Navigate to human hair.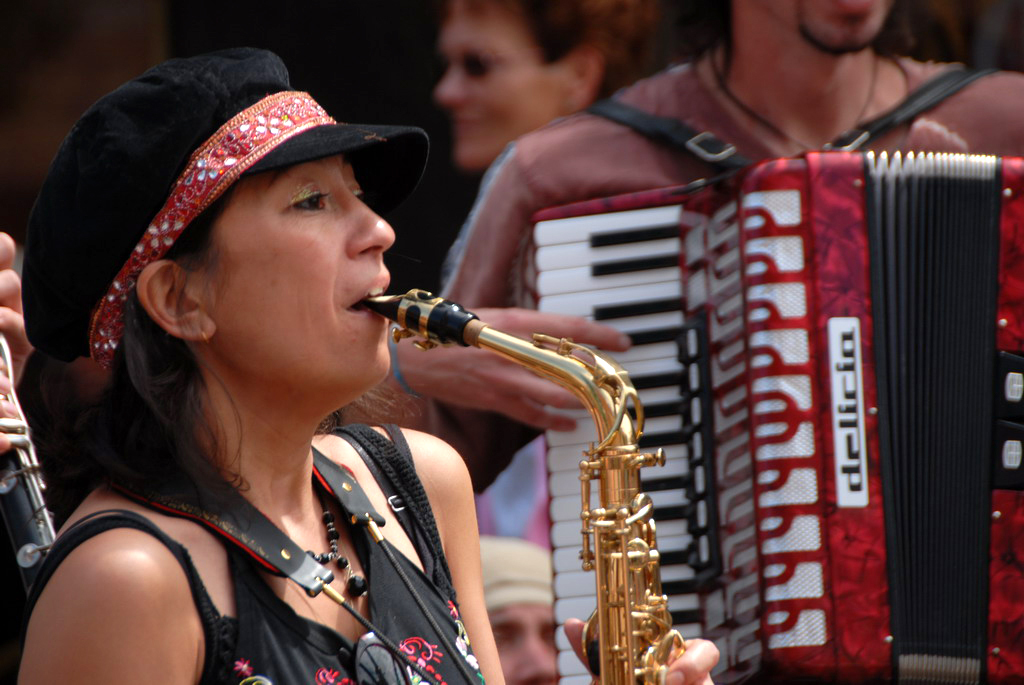
Navigation target: rect(447, 0, 677, 104).
